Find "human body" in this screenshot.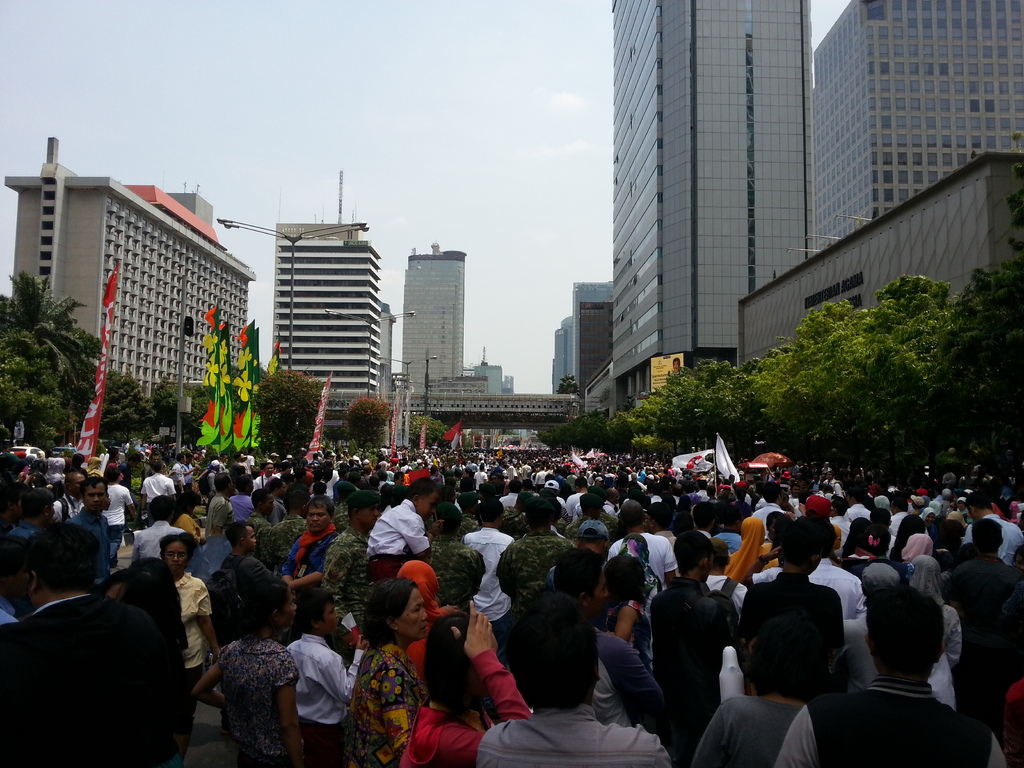
The bounding box for "human body" is {"x1": 415, "y1": 456, "x2": 420, "y2": 469}.
